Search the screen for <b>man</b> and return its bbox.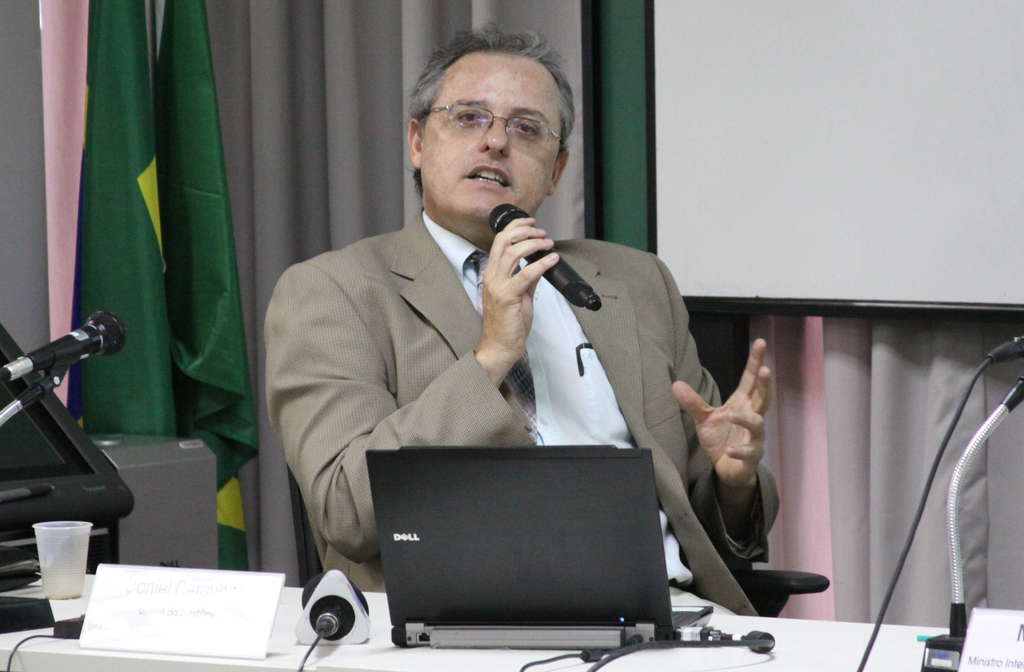
Found: region(239, 80, 822, 651).
